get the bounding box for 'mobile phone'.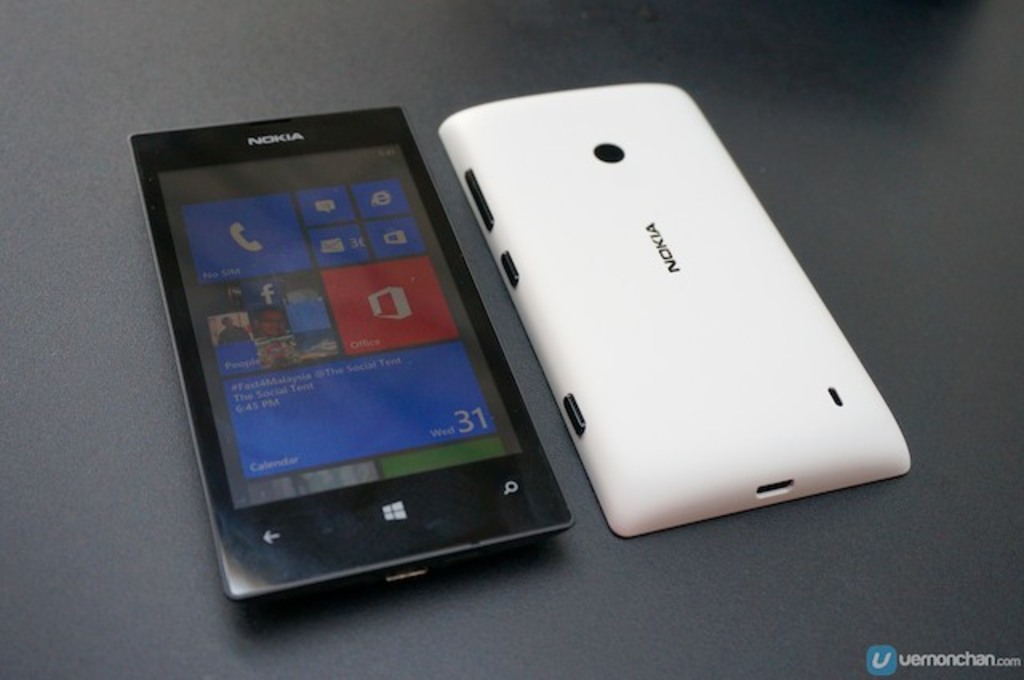
locate(446, 98, 898, 515).
